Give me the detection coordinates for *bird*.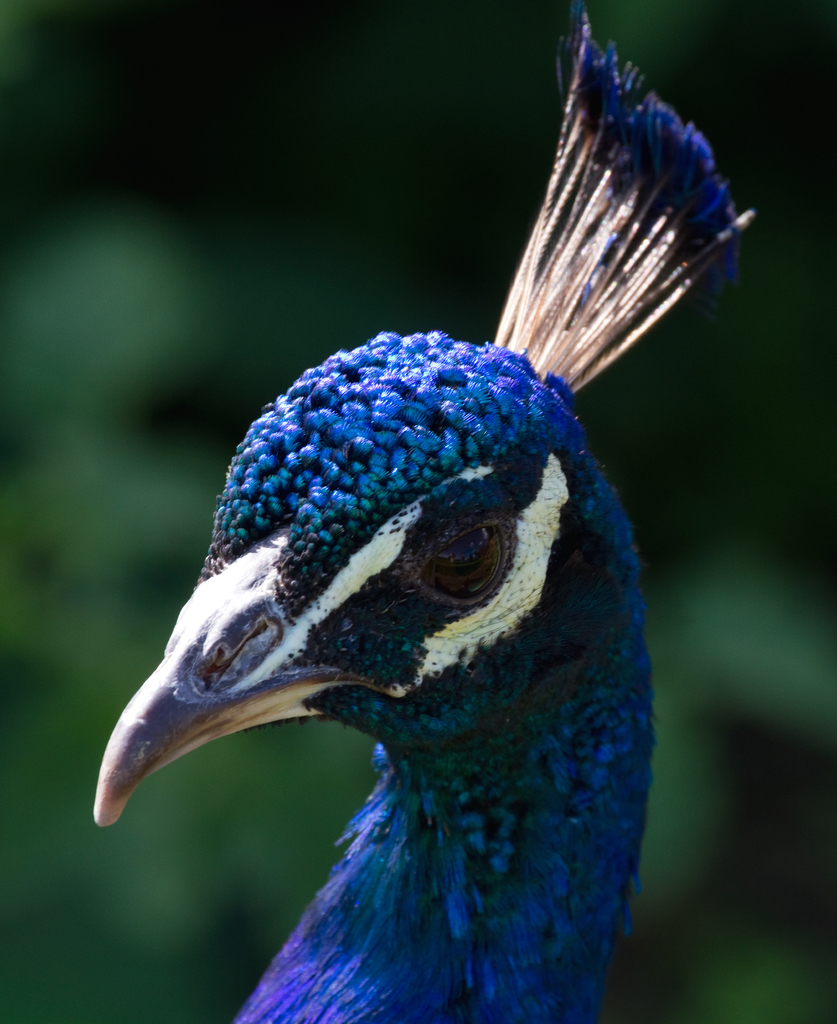
81:8:758:1023.
